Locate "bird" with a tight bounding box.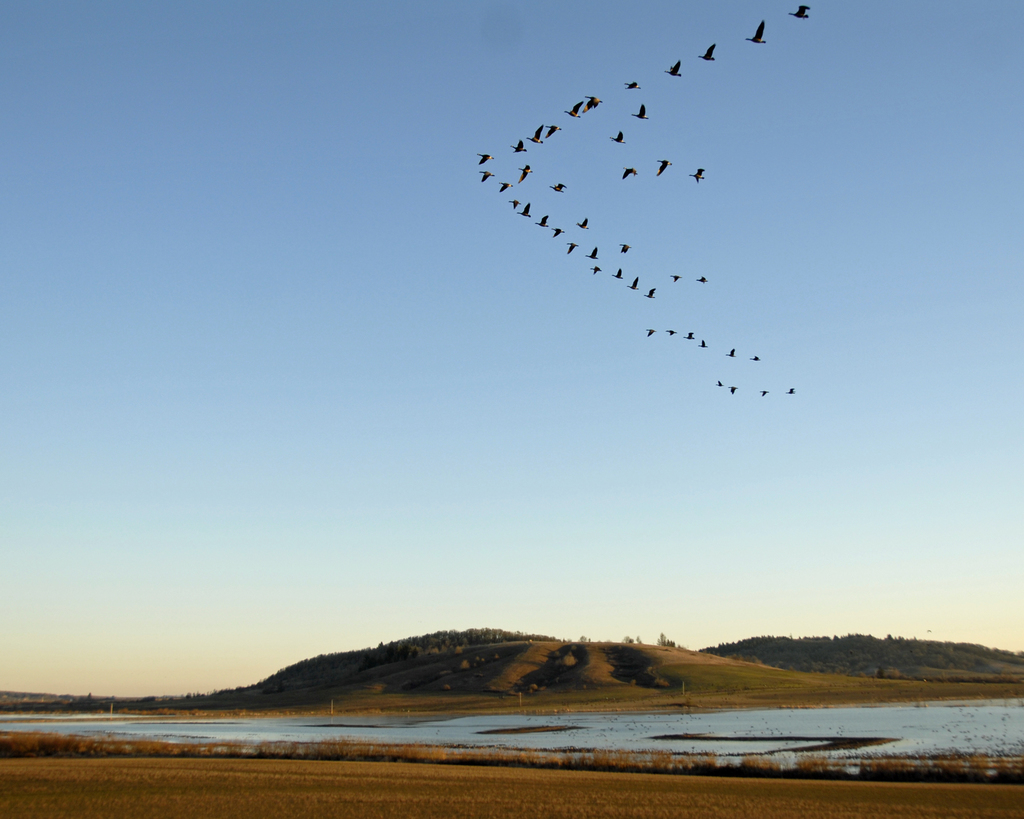
detection(624, 275, 639, 296).
